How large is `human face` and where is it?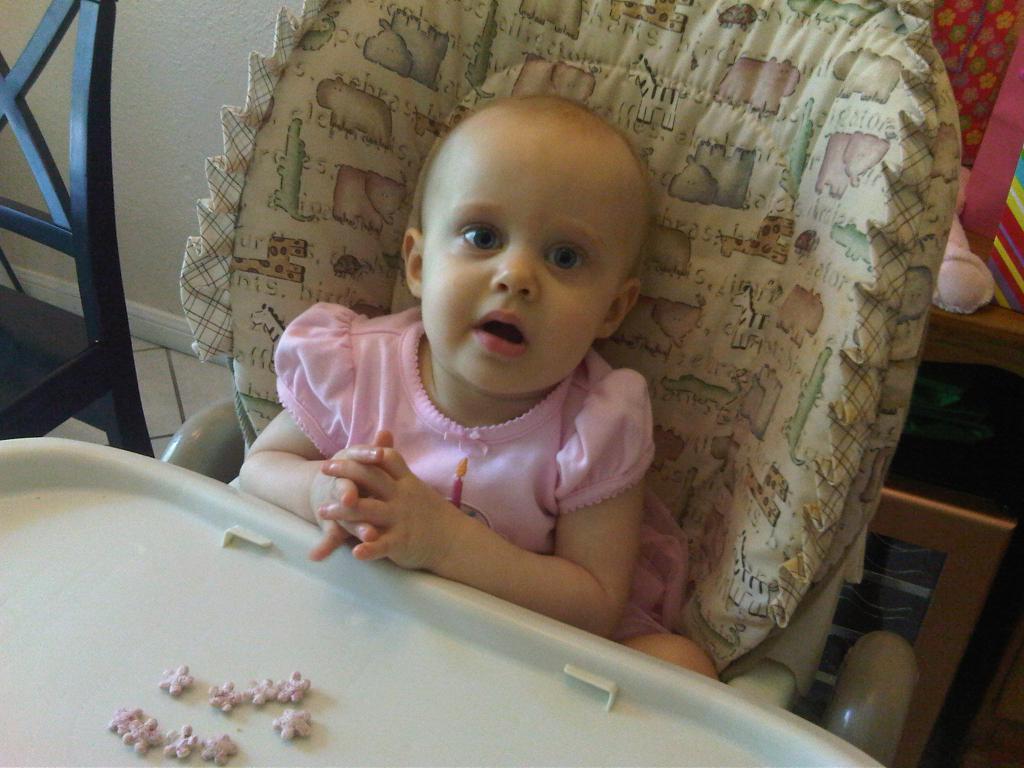
Bounding box: bbox=(415, 123, 633, 393).
